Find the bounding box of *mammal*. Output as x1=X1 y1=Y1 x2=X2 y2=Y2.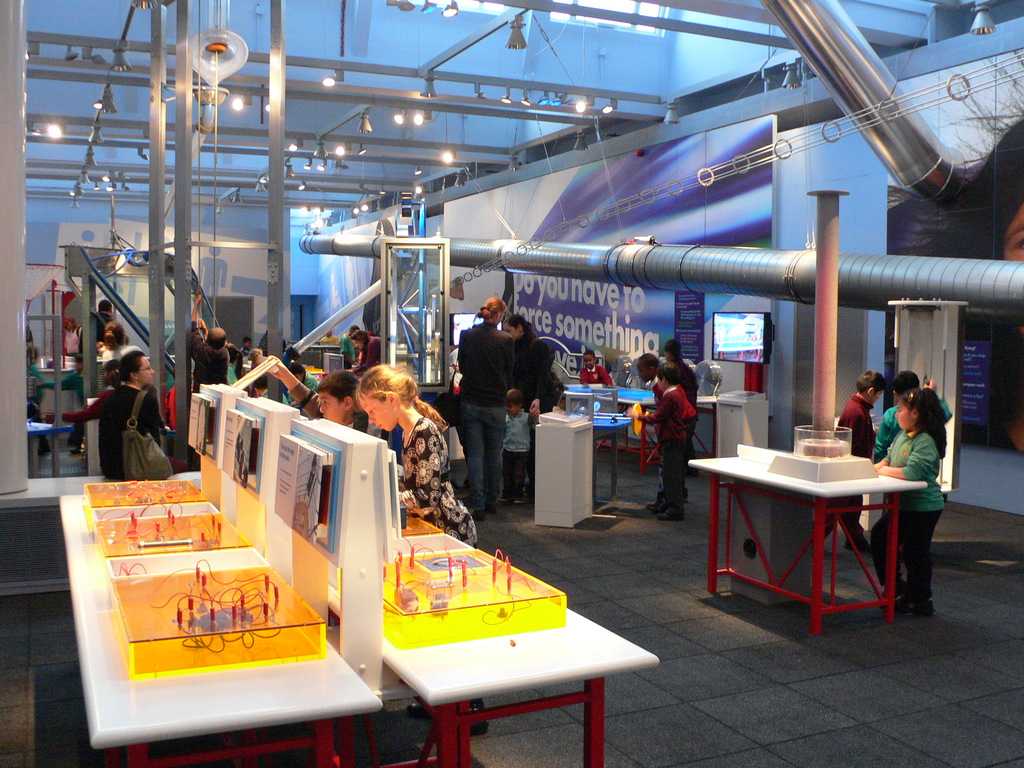
x1=636 y1=353 x2=698 y2=508.
